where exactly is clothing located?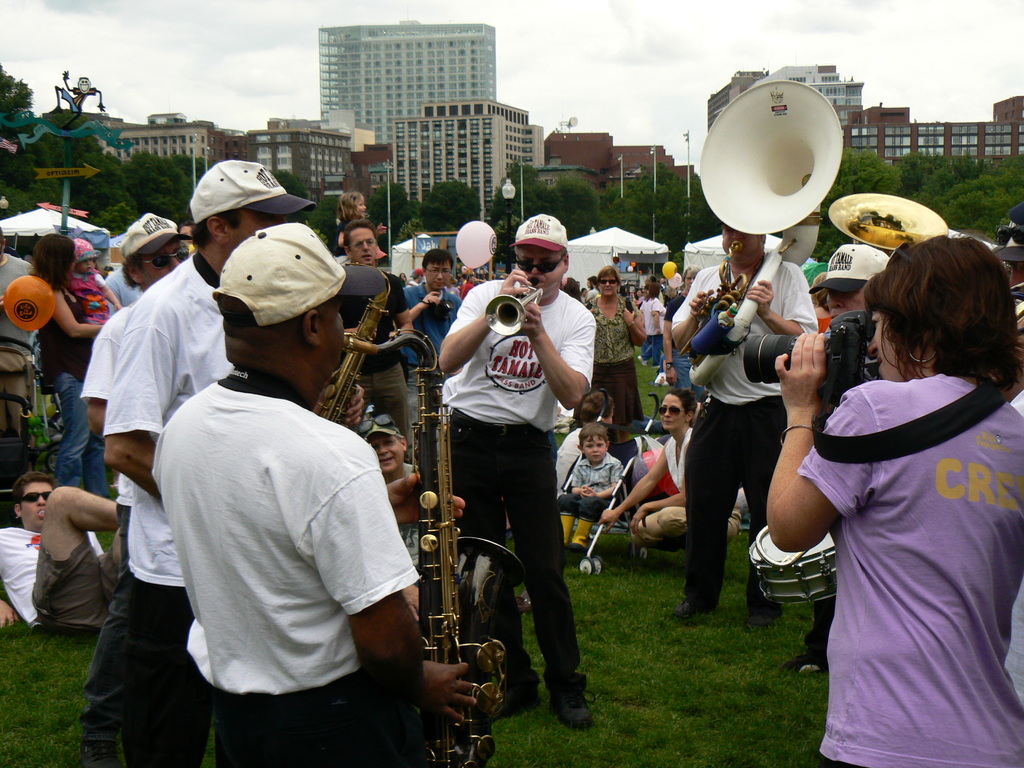
Its bounding box is <box>0,253,33,432</box>.
